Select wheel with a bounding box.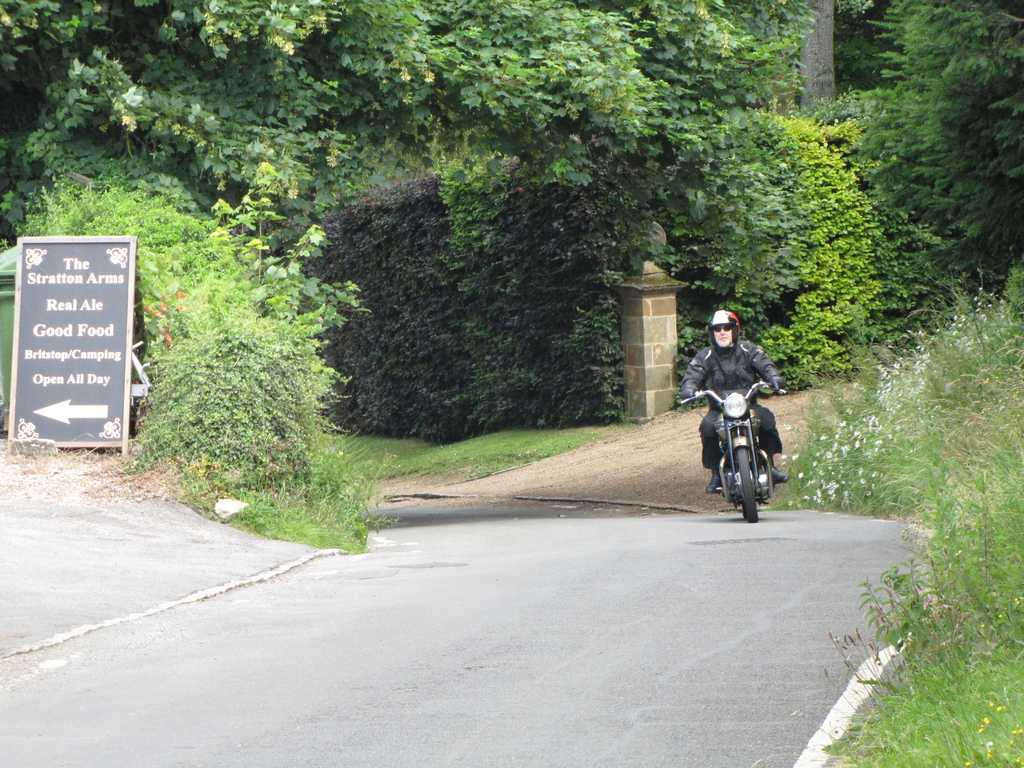
BBox(734, 445, 761, 525).
